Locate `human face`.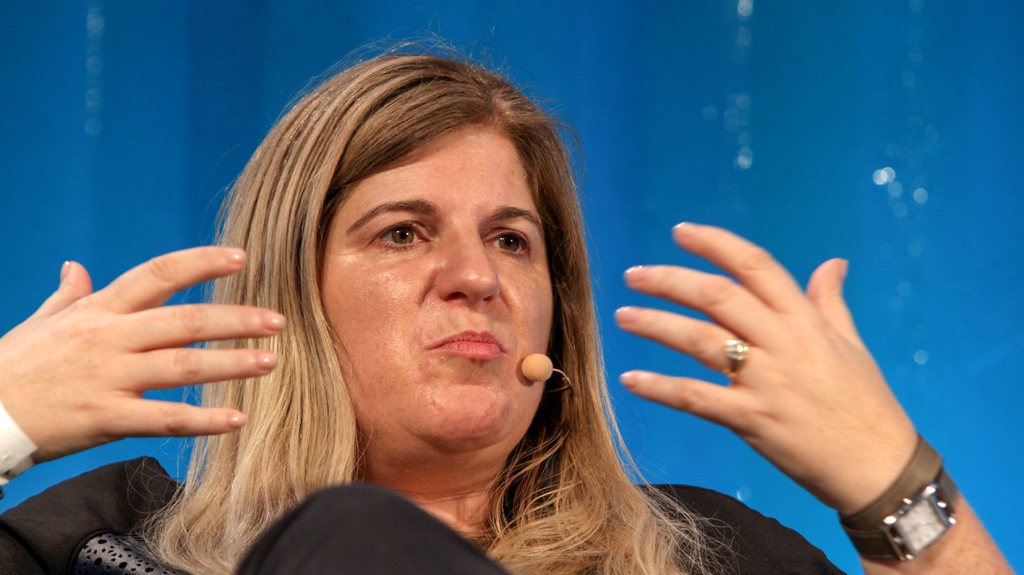
Bounding box: {"x1": 321, "y1": 130, "x2": 556, "y2": 430}.
